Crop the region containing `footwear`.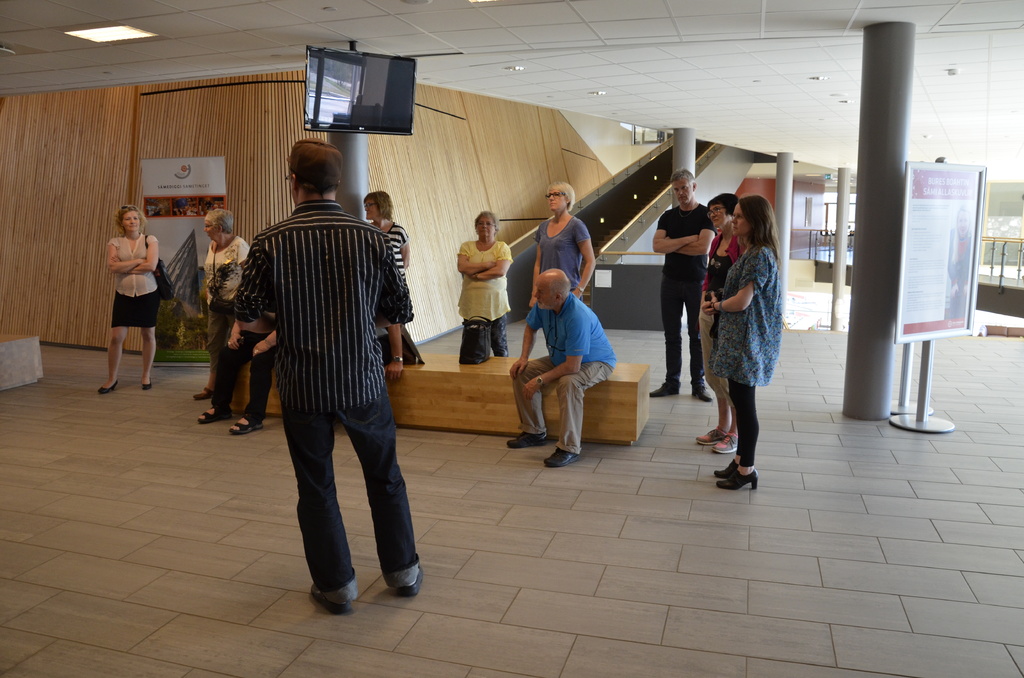
Crop region: pyautogui.locateOnScreen(716, 460, 737, 473).
